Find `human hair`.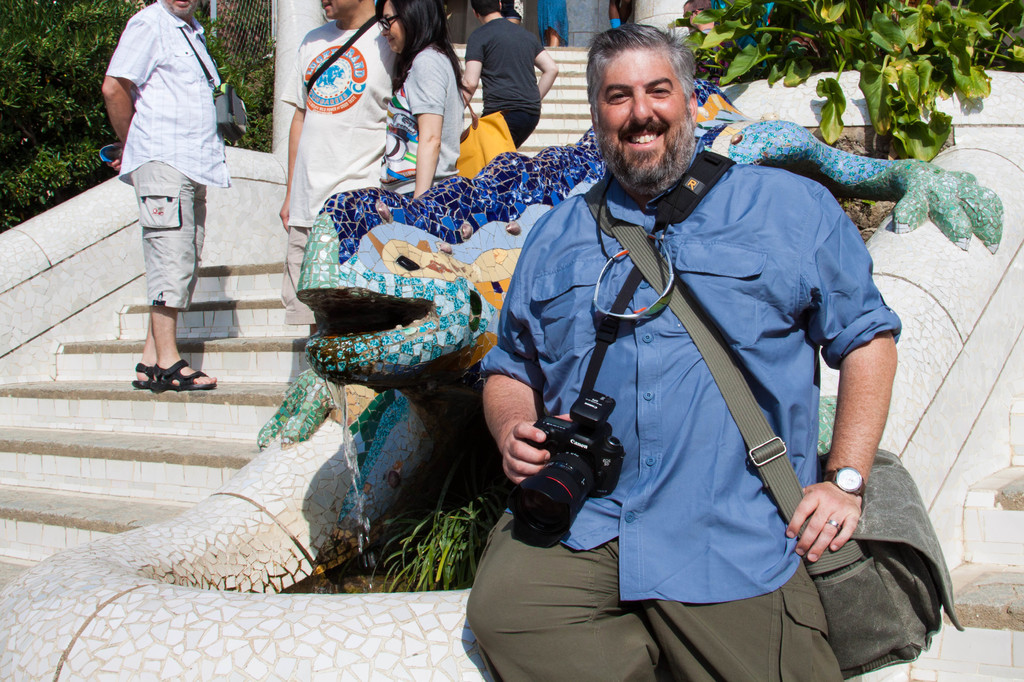
{"left": 582, "top": 23, "right": 698, "bottom": 109}.
